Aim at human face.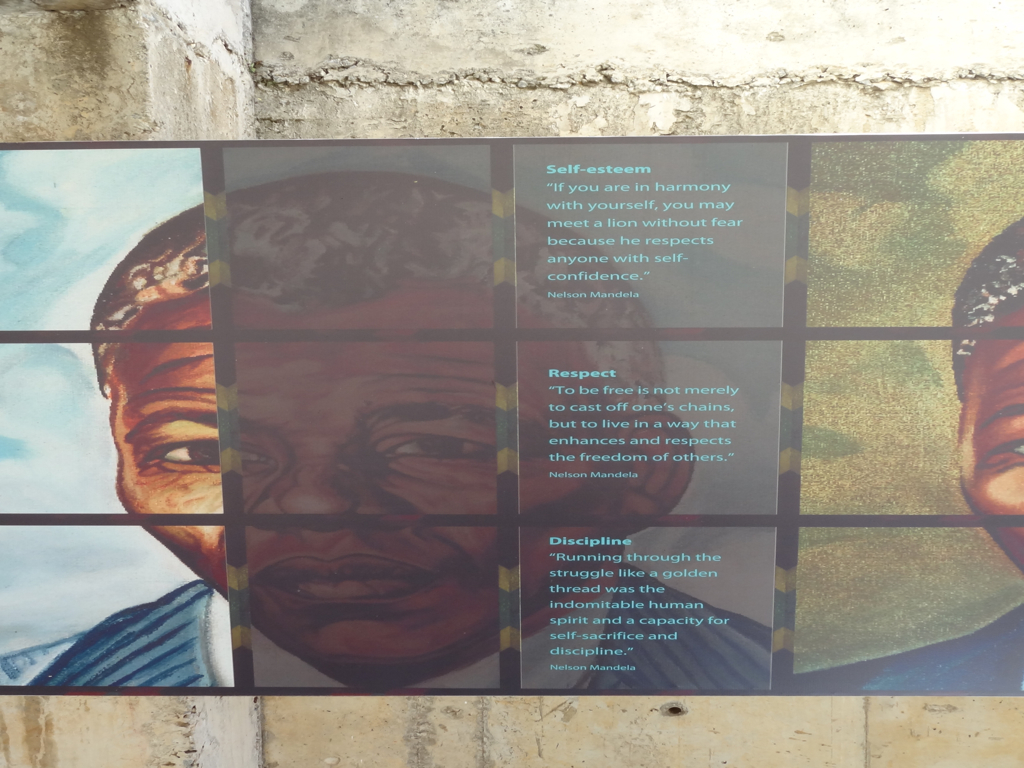
Aimed at 946 309 1023 570.
